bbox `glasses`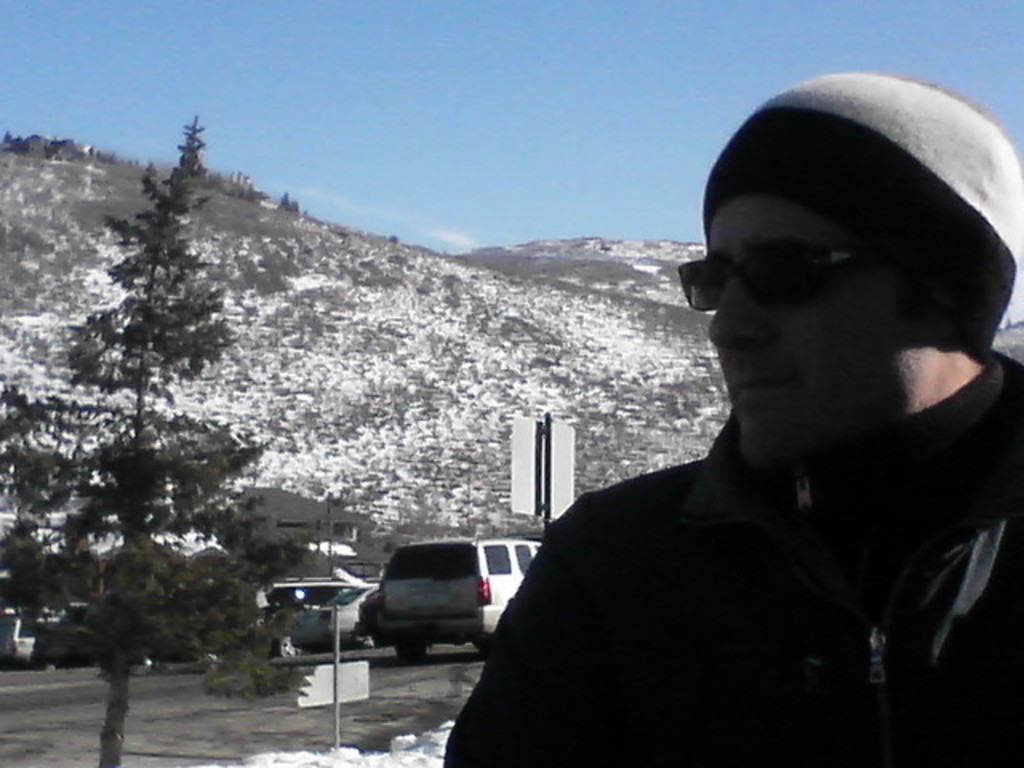
{"x1": 674, "y1": 238, "x2": 941, "y2": 310}
